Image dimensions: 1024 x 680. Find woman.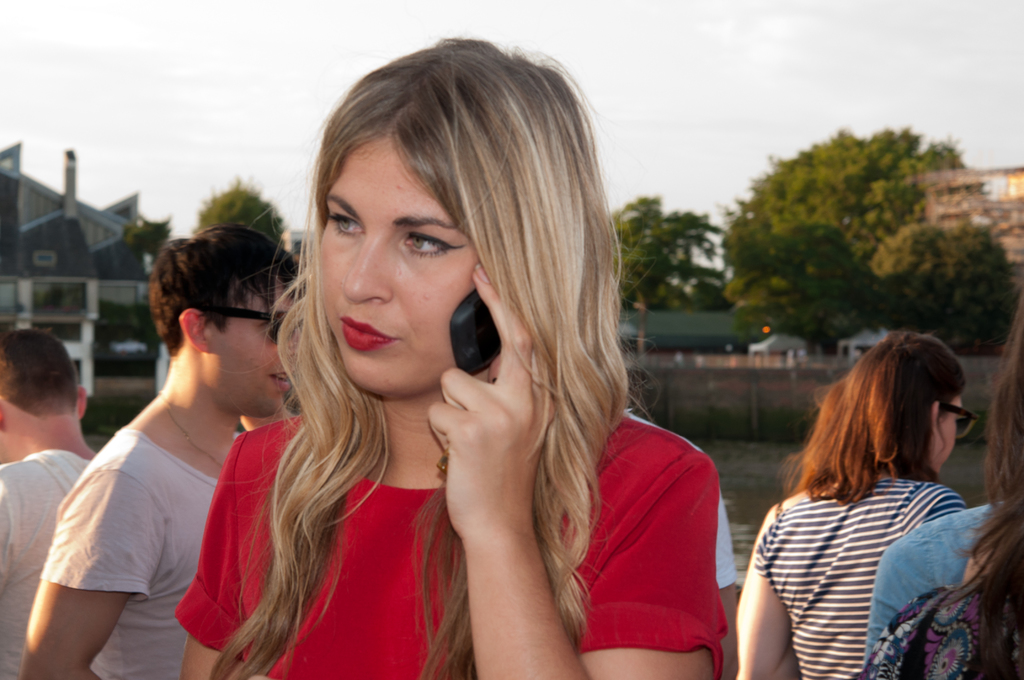
detection(177, 35, 724, 679).
